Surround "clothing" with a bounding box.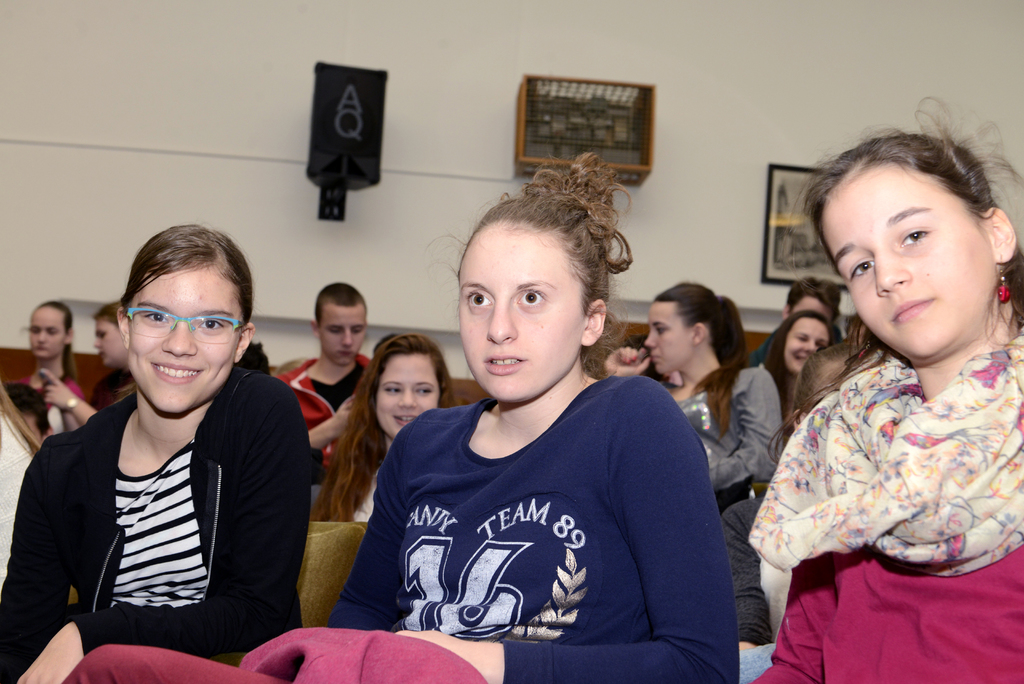
(left=18, top=377, right=78, bottom=431).
